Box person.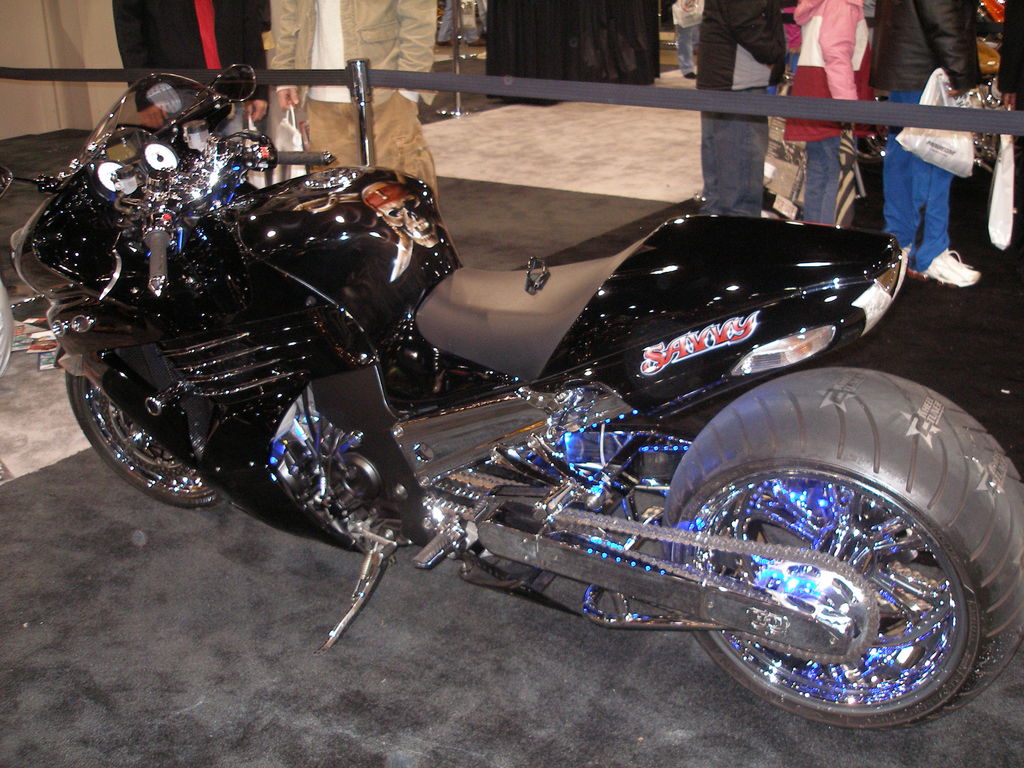
<box>675,0,703,77</box>.
